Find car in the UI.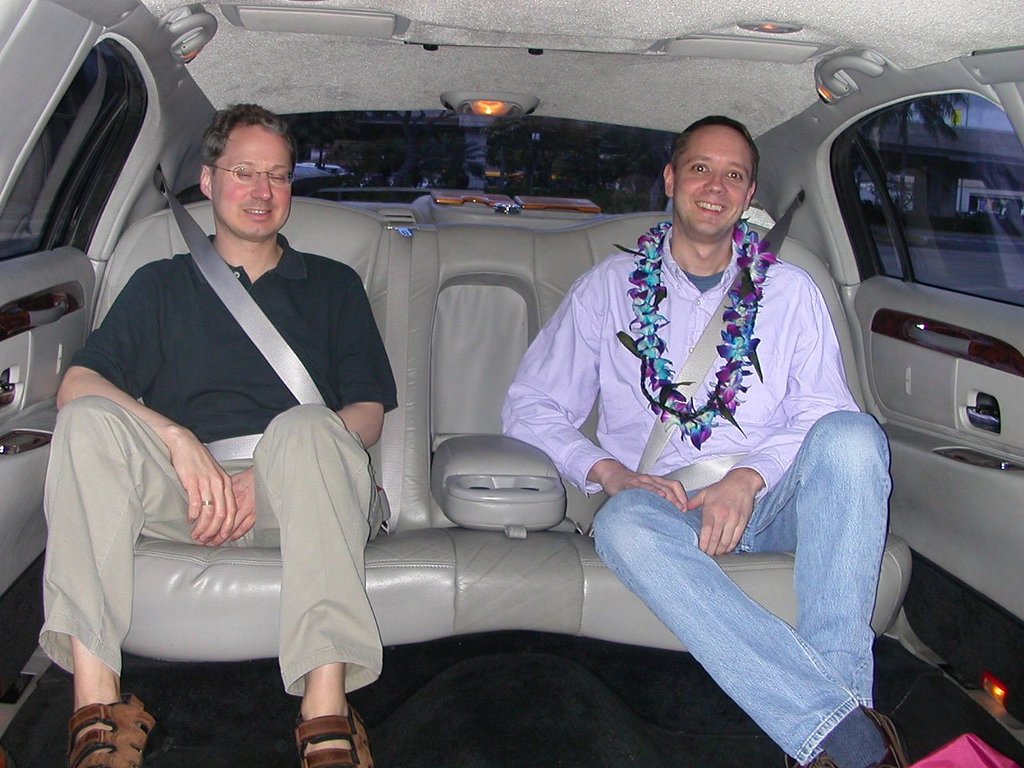
UI element at Rect(0, 0, 1023, 767).
